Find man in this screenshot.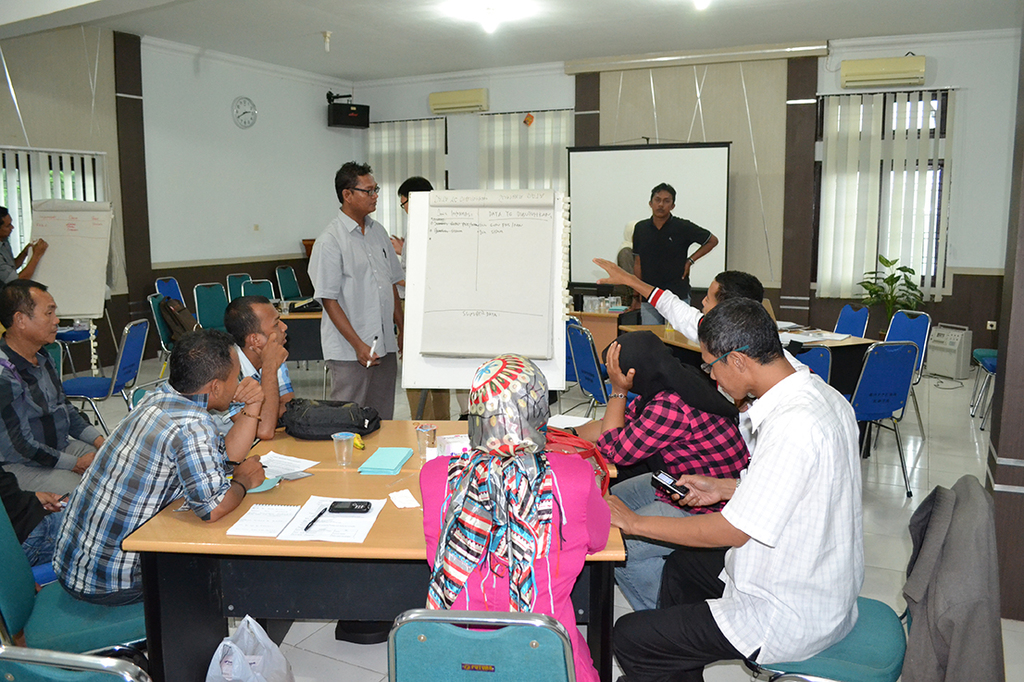
The bounding box for man is box=[0, 208, 47, 285].
